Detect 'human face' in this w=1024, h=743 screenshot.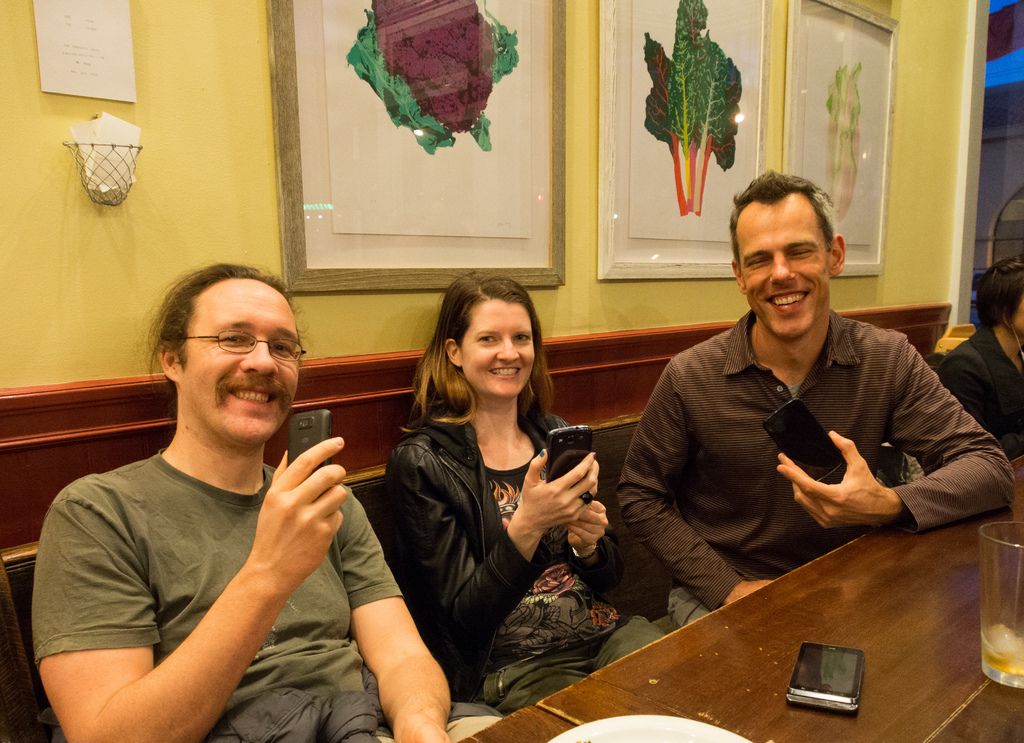
Detection: 459, 297, 536, 396.
